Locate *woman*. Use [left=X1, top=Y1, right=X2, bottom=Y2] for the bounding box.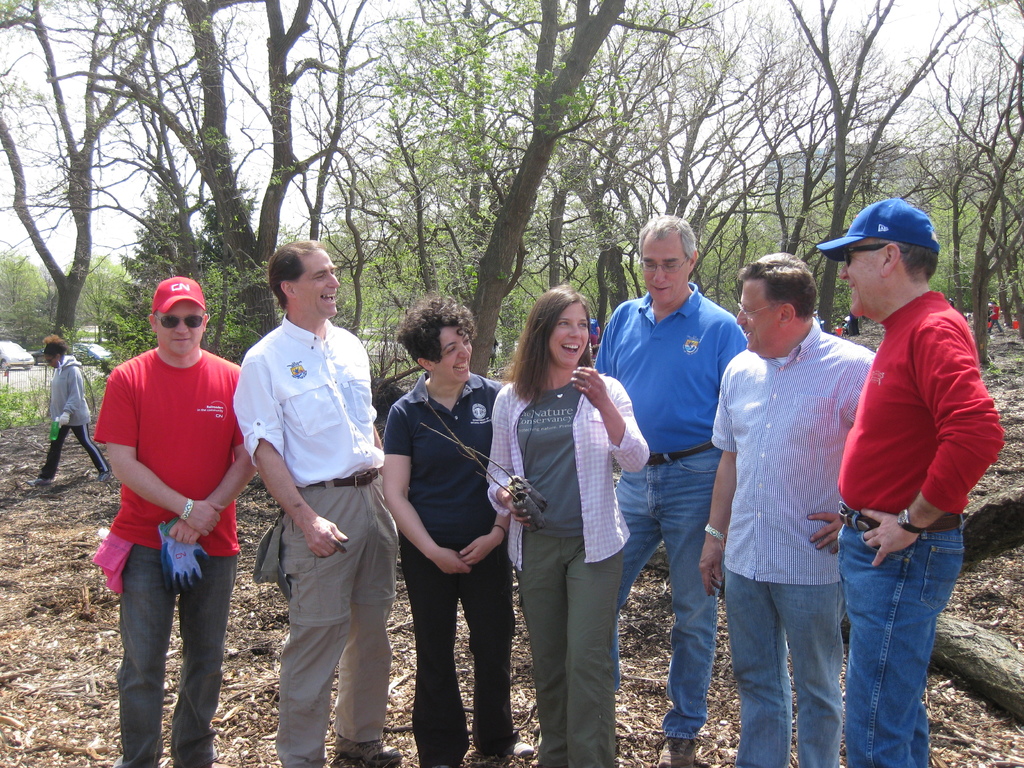
[left=27, top=333, right=113, bottom=487].
